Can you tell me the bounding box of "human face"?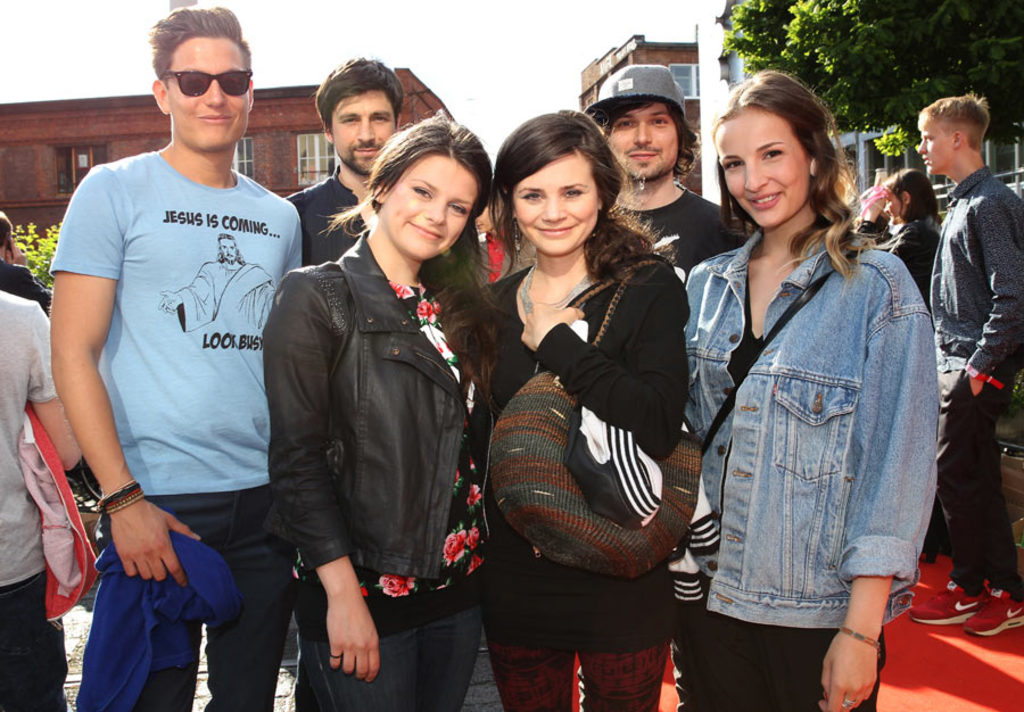
left=610, top=101, right=678, bottom=179.
